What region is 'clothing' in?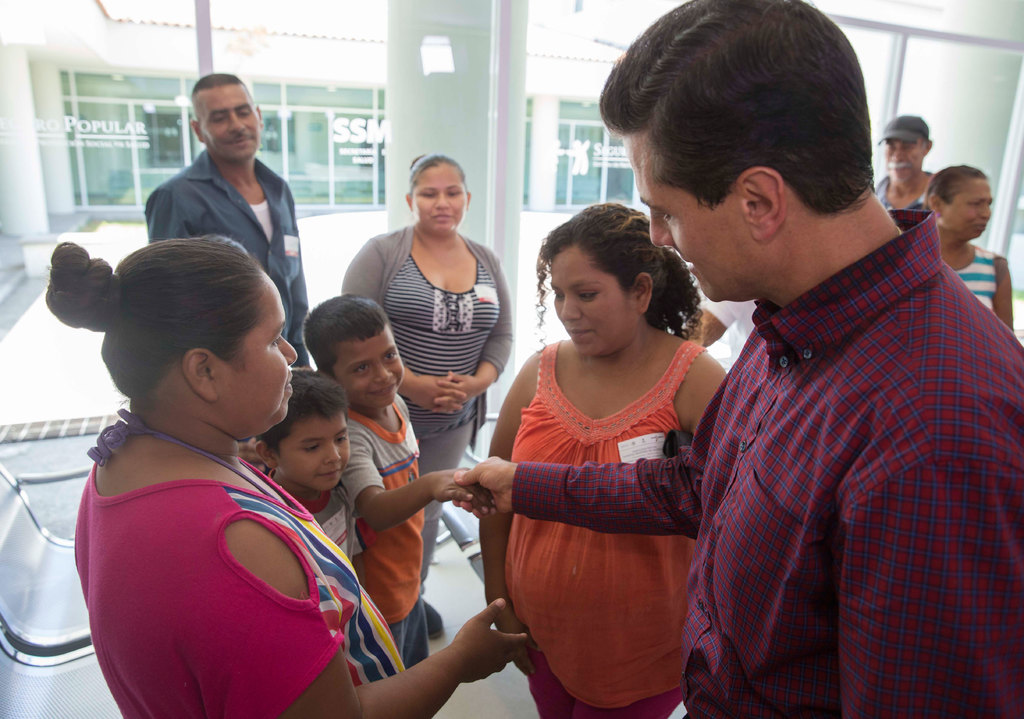
x1=340 y1=216 x2=514 y2=584.
